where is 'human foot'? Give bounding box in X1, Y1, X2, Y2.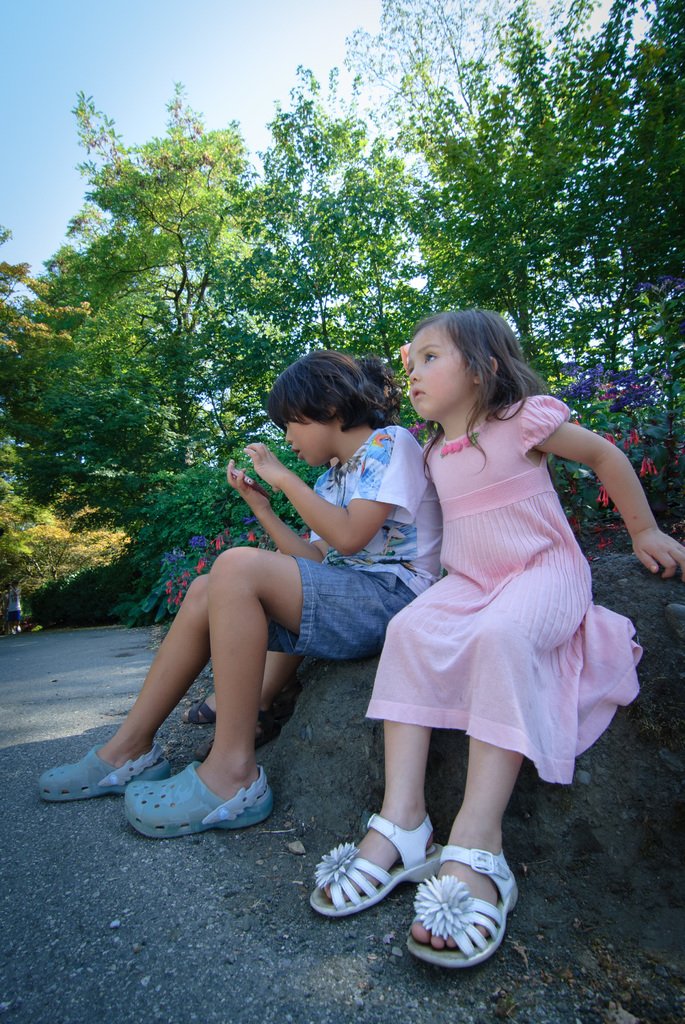
194, 753, 262, 804.
